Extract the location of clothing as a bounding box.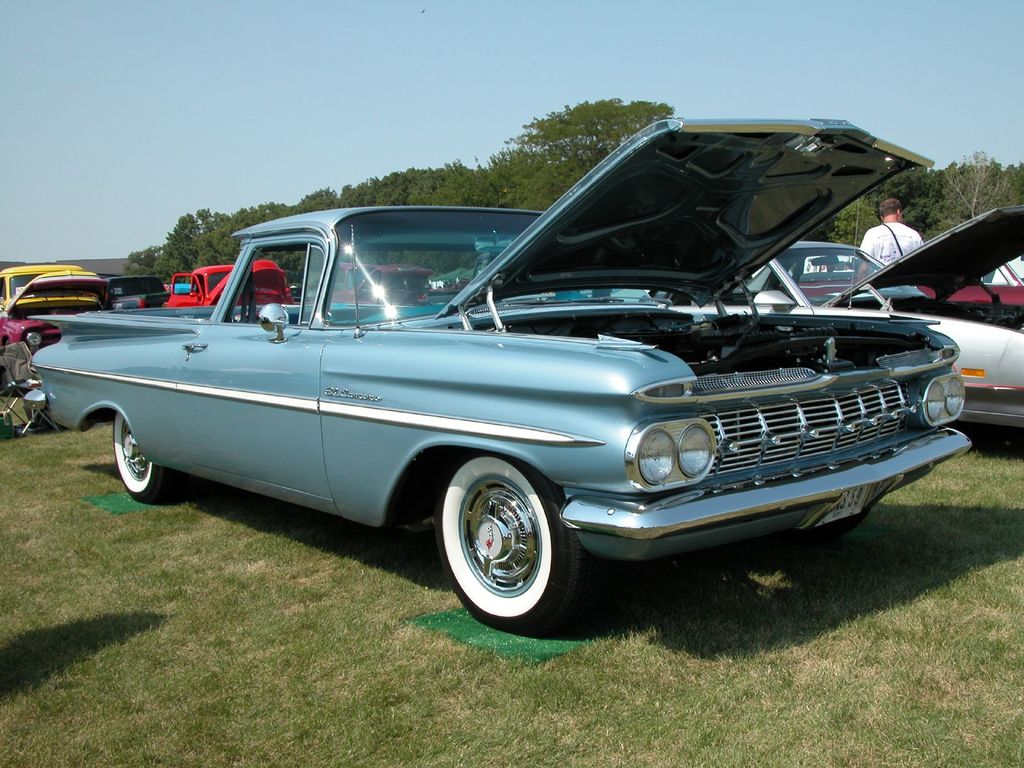
862,225,919,262.
